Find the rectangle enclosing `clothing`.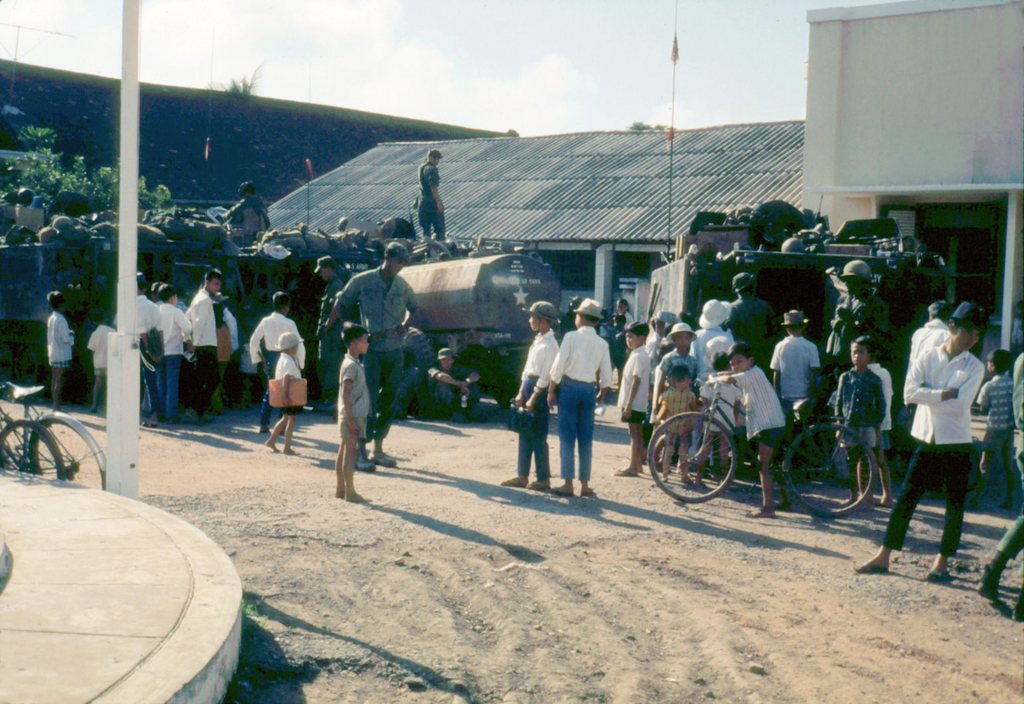
x1=242, y1=311, x2=307, y2=430.
